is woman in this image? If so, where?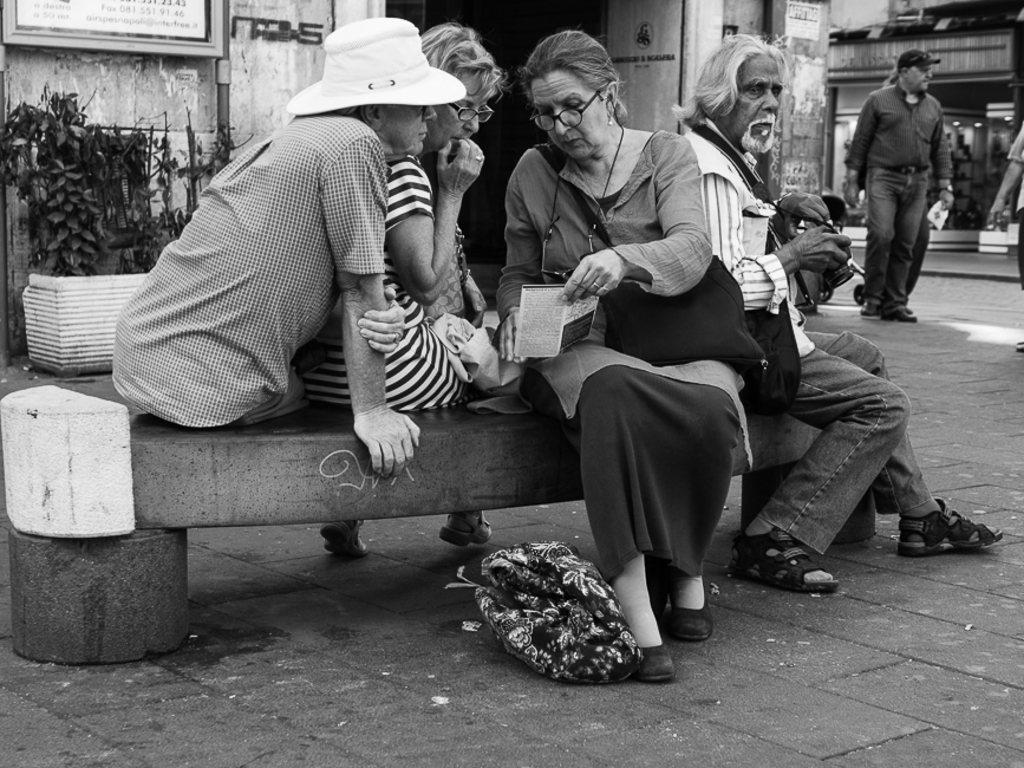
Yes, at <bbox>300, 22, 515, 411</bbox>.
